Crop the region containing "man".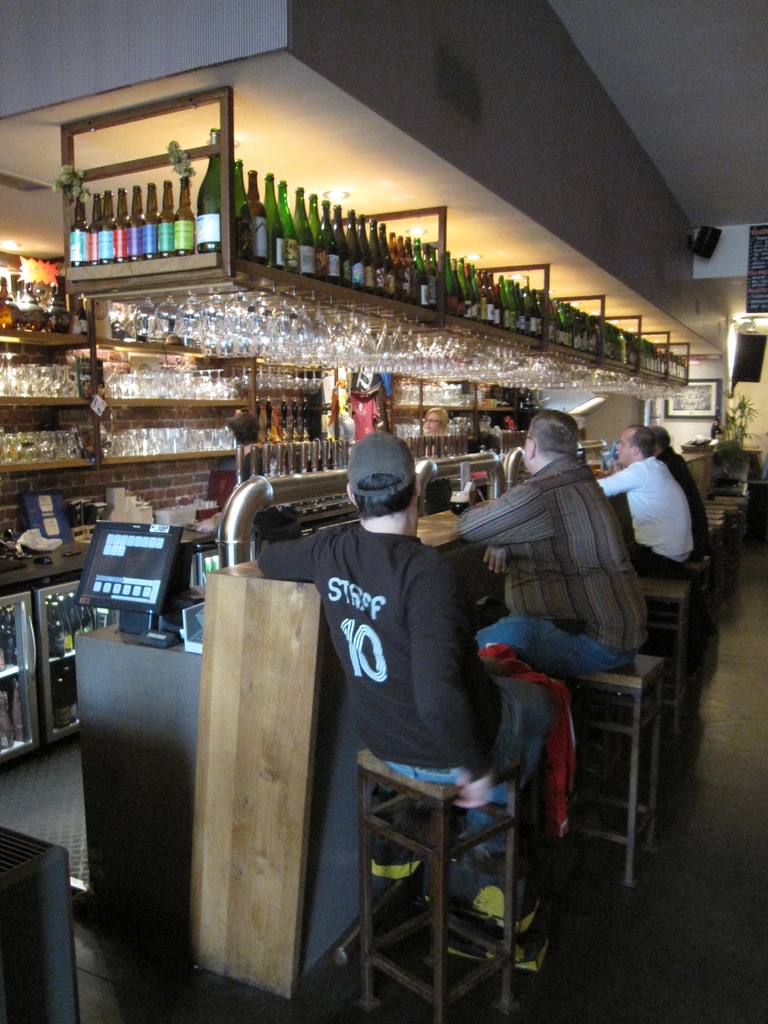
Crop region: rect(587, 428, 700, 559).
